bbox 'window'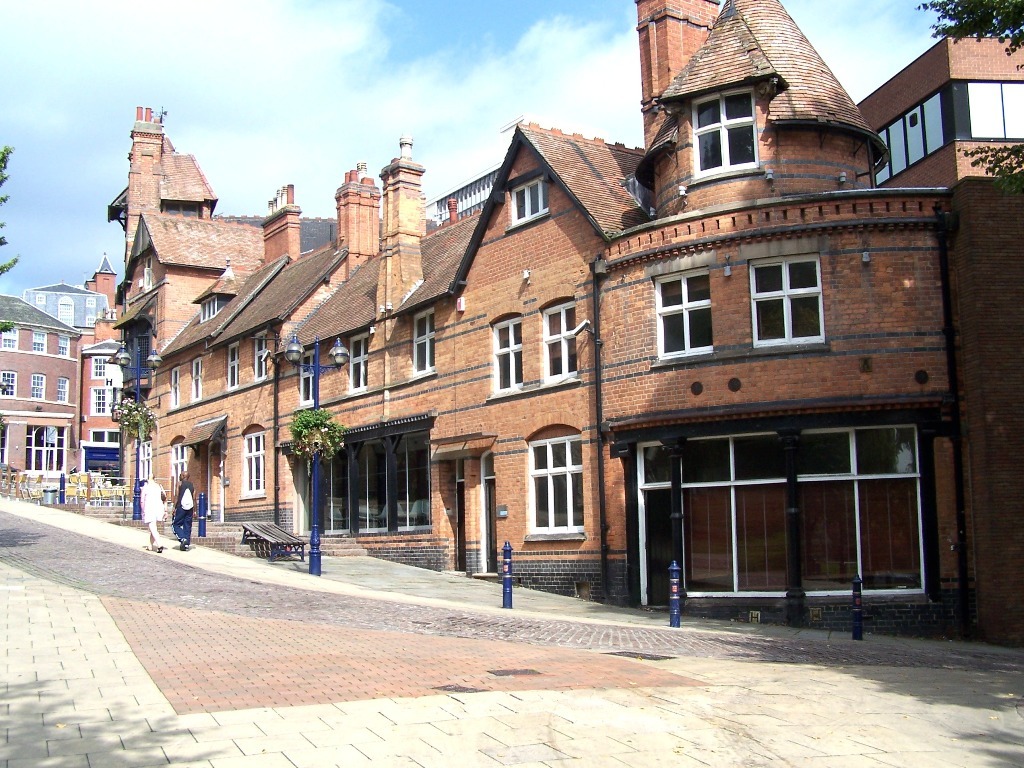
box(95, 352, 121, 379)
